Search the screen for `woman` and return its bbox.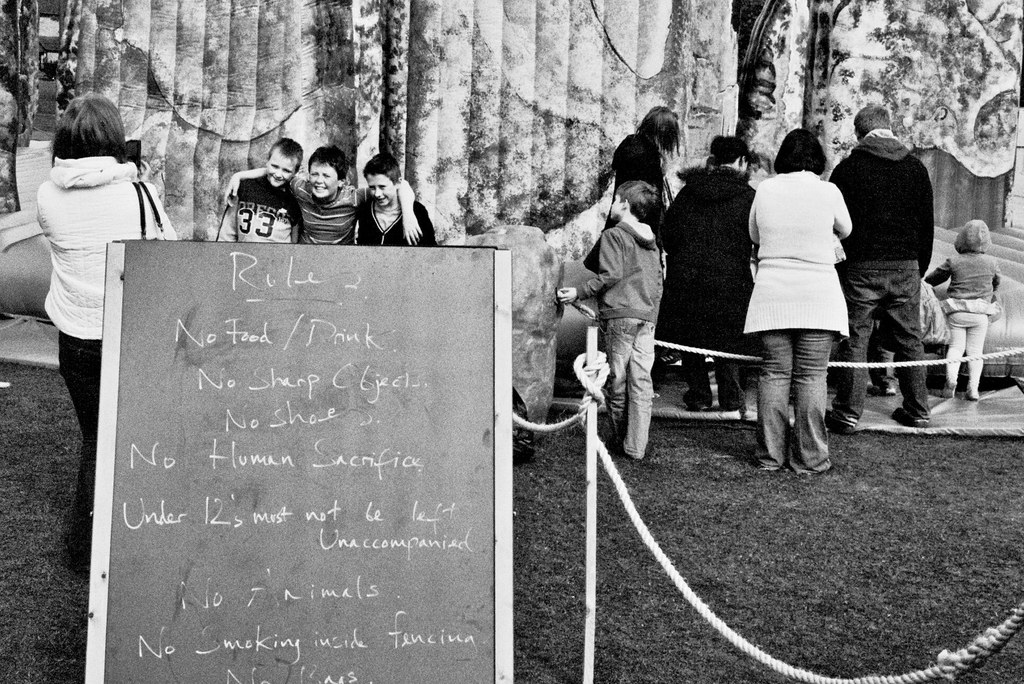
Found: box=[746, 124, 870, 460].
